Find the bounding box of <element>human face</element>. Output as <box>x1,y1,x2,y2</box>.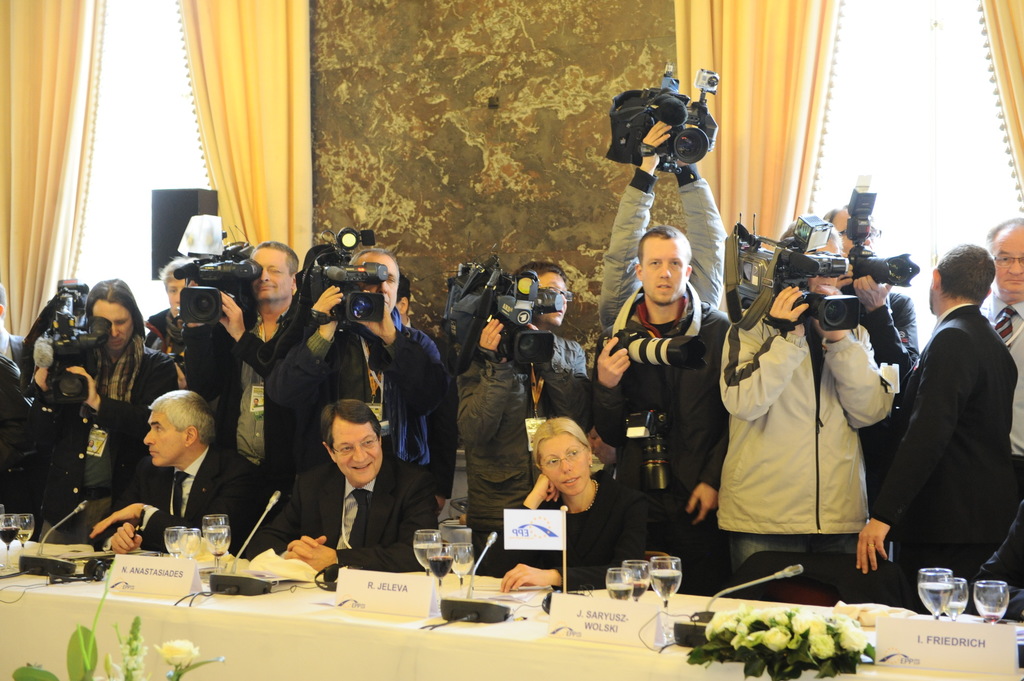
<box>93,296,135,351</box>.
